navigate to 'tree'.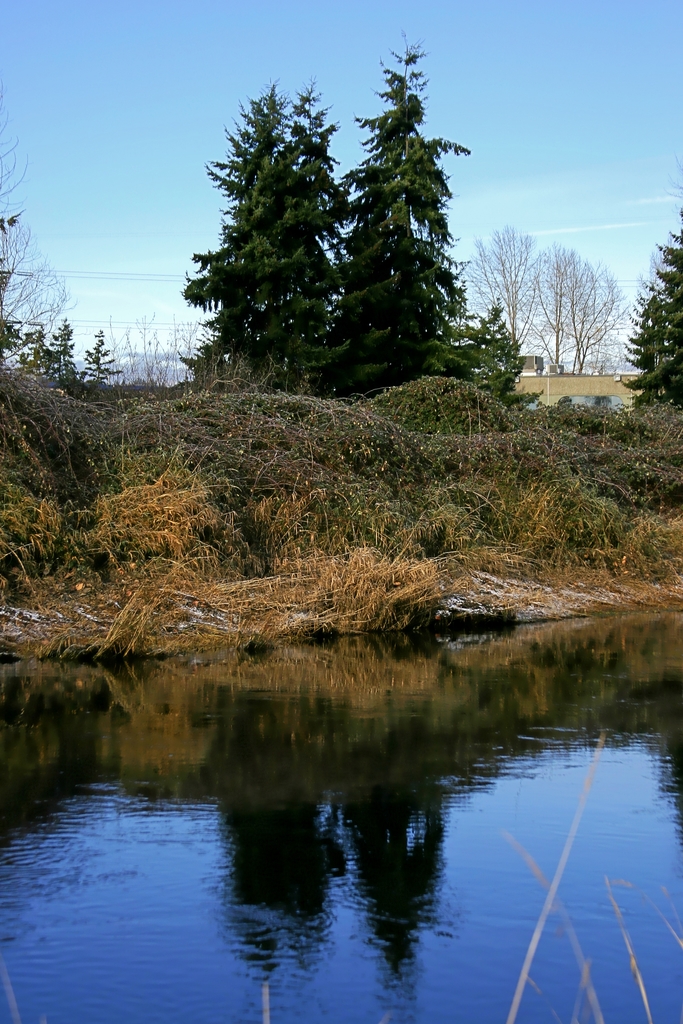
Navigation target: {"x1": 312, "y1": 38, "x2": 478, "y2": 386}.
